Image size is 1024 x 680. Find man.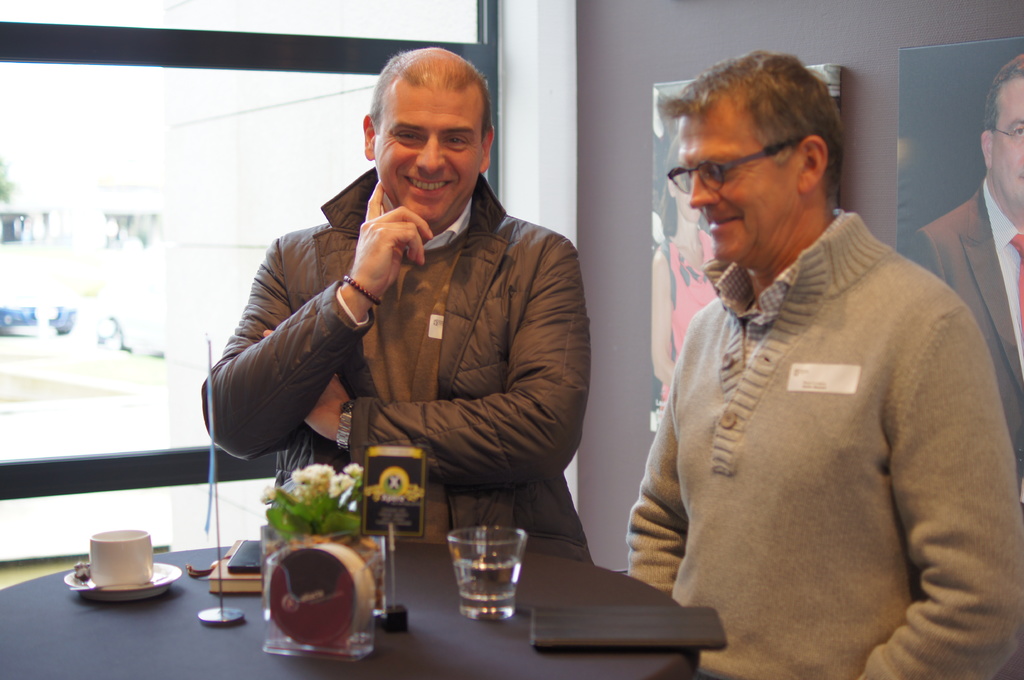
Rect(220, 72, 612, 577).
